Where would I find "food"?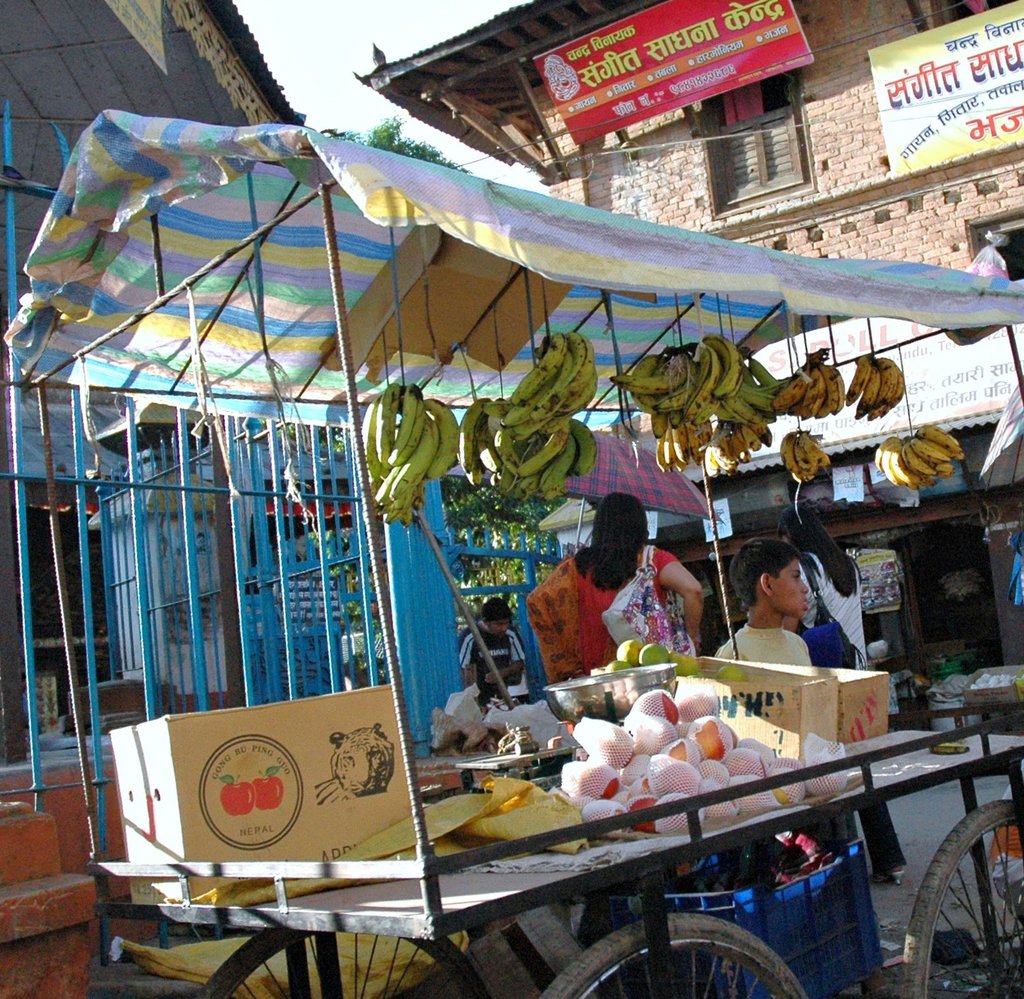
At (716,664,744,681).
